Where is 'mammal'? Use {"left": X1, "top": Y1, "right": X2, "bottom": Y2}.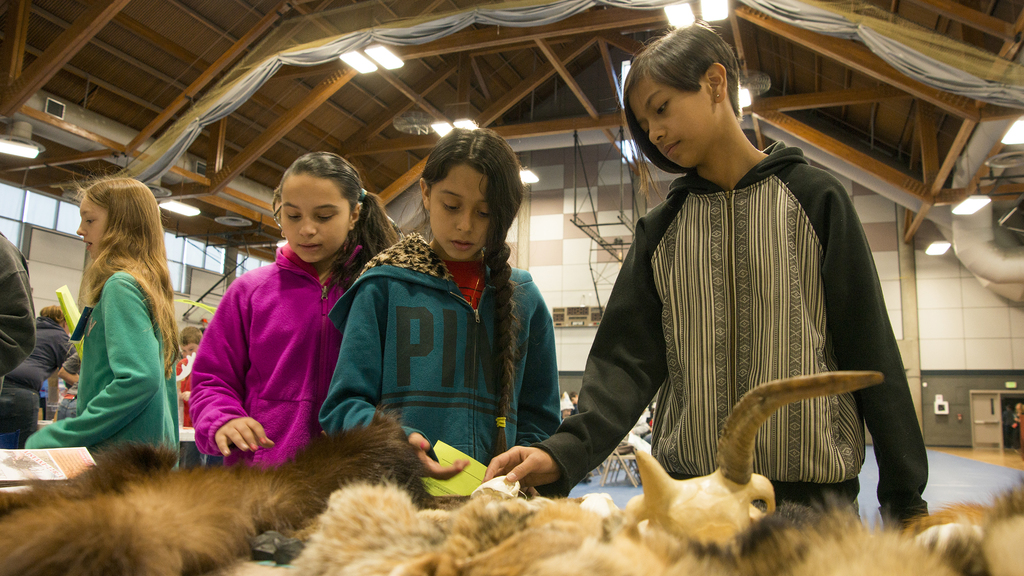
{"left": 0, "top": 229, "right": 36, "bottom": 391}.
